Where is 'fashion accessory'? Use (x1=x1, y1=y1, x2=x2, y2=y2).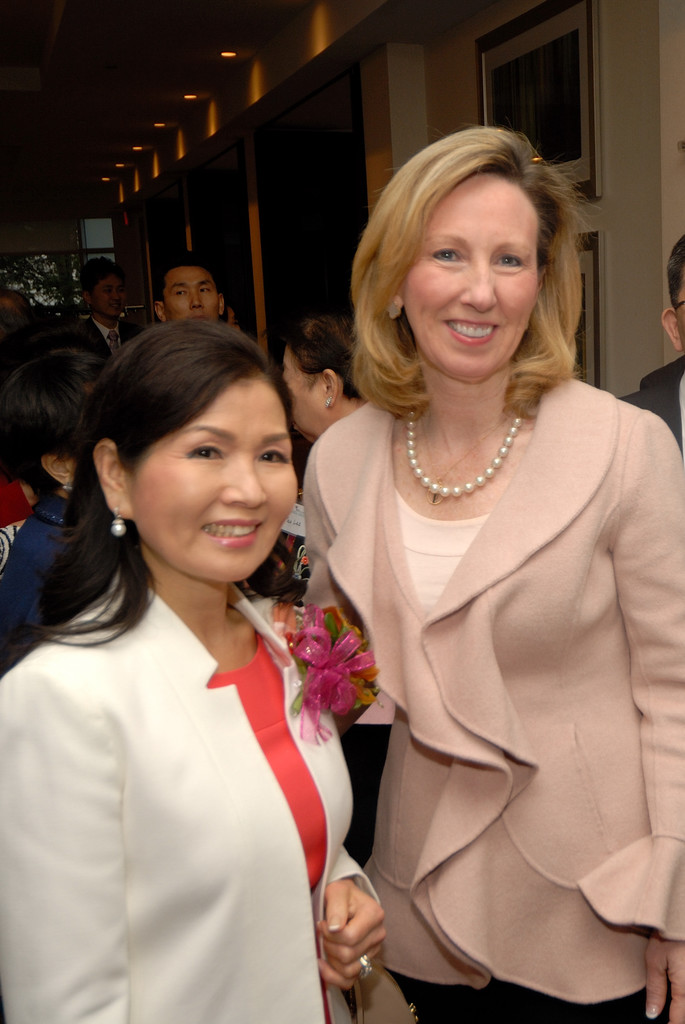
(x1=322, y1=396, x2=333, y2=410).
